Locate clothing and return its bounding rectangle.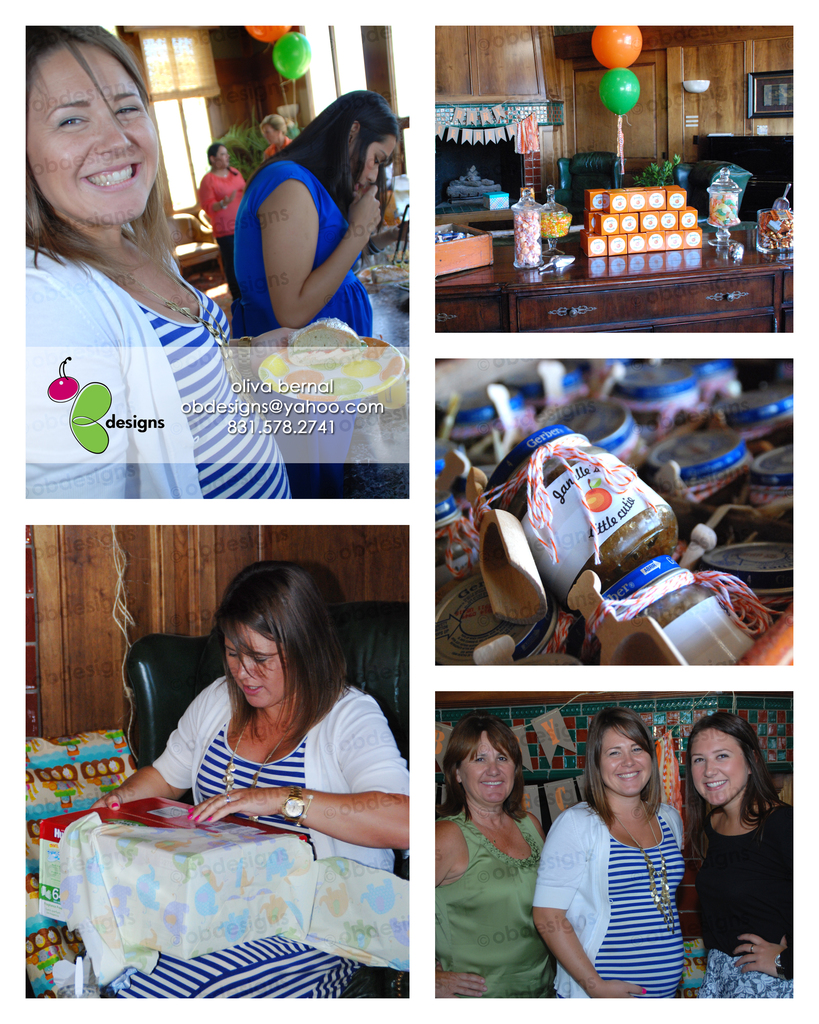
(237, 145, 377, 494).
